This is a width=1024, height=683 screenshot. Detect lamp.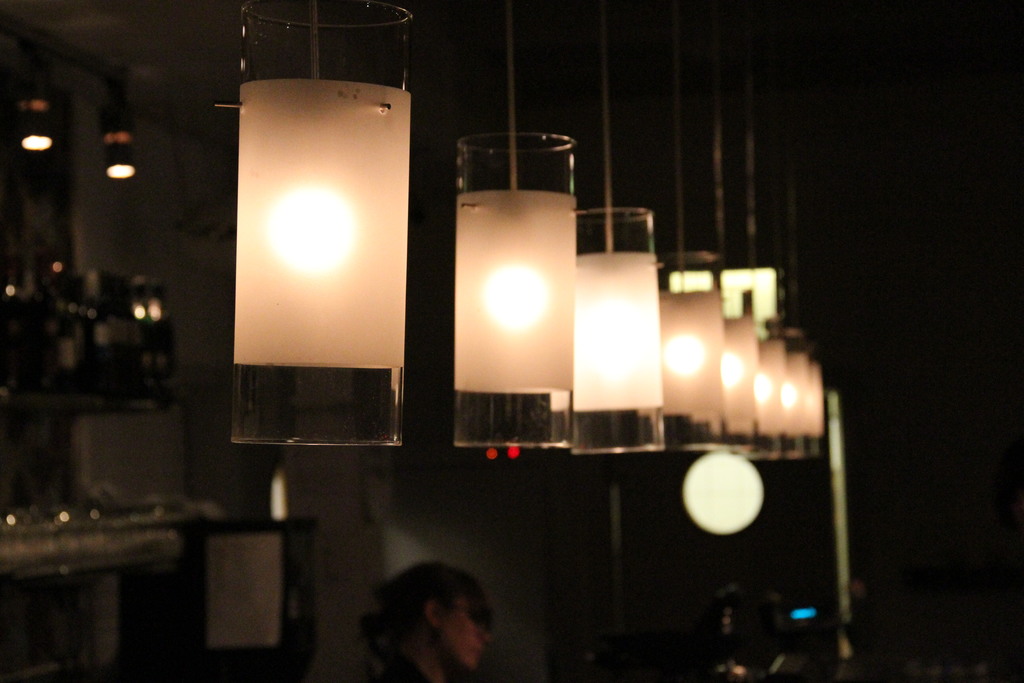
<box>212,0,417,454</box>.
